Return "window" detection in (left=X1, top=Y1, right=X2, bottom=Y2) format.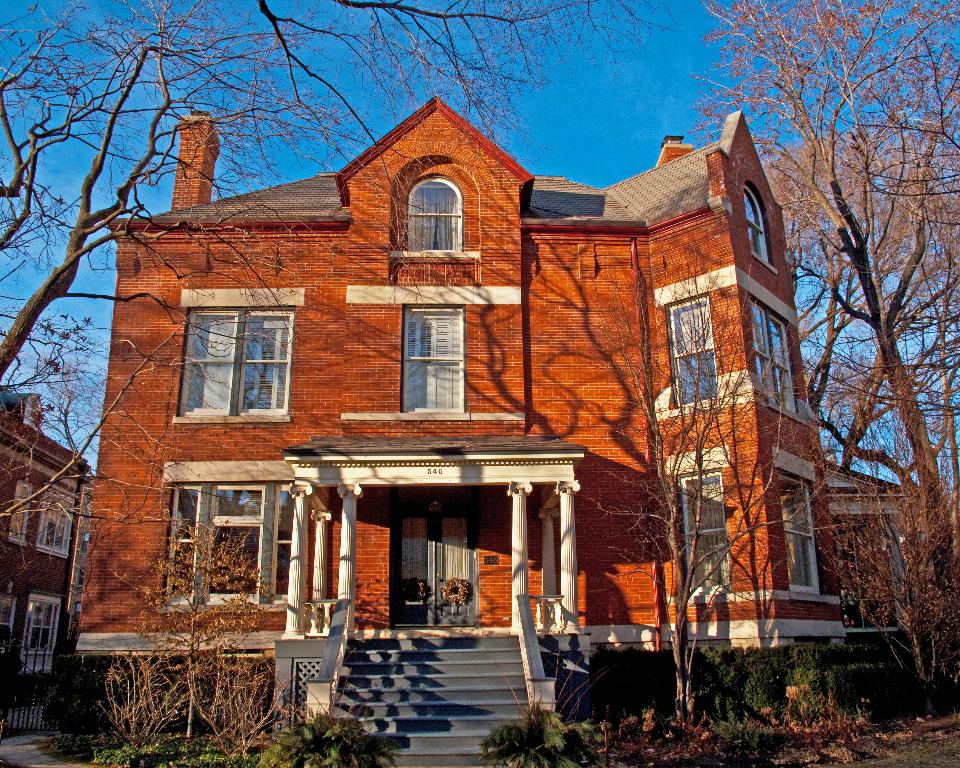
(left=679, top=473, right=747, bottom=588).
